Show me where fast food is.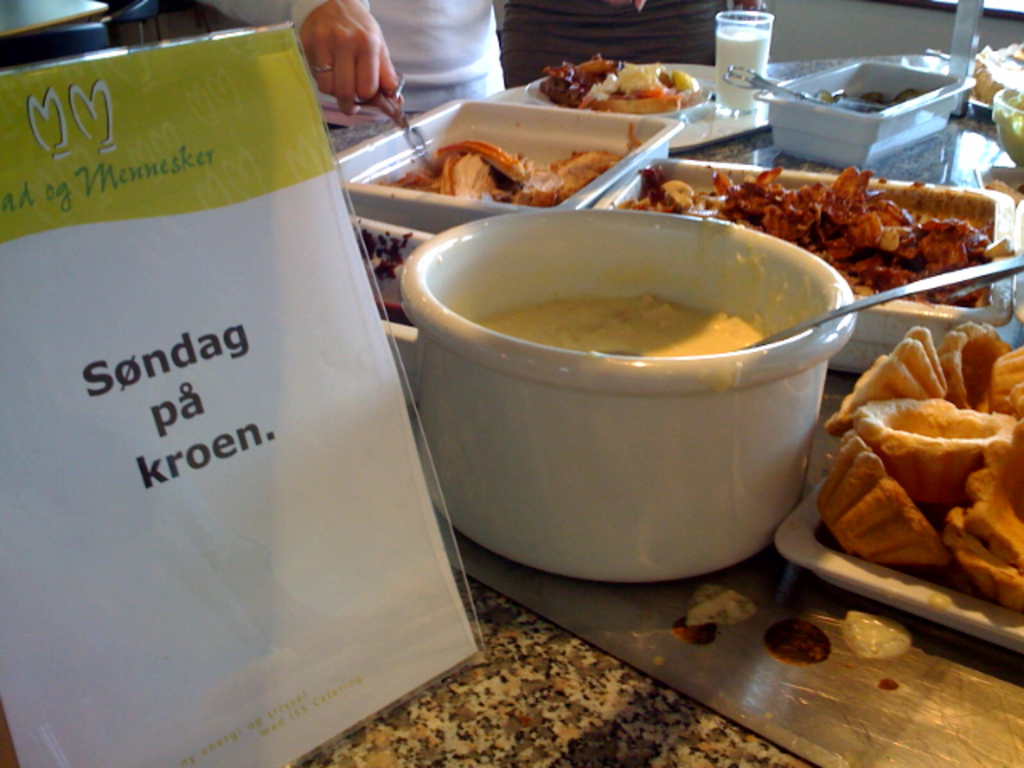
fast food is at crop(413, 133, 643, 203).
